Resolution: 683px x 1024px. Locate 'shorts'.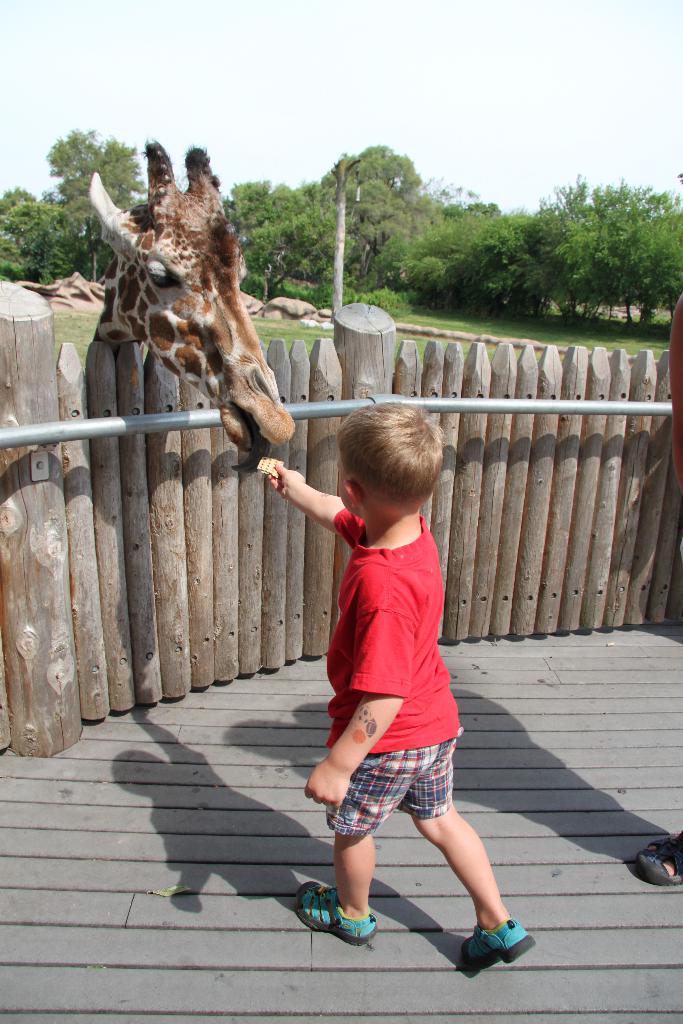
box(325, 737, 498, 858).
